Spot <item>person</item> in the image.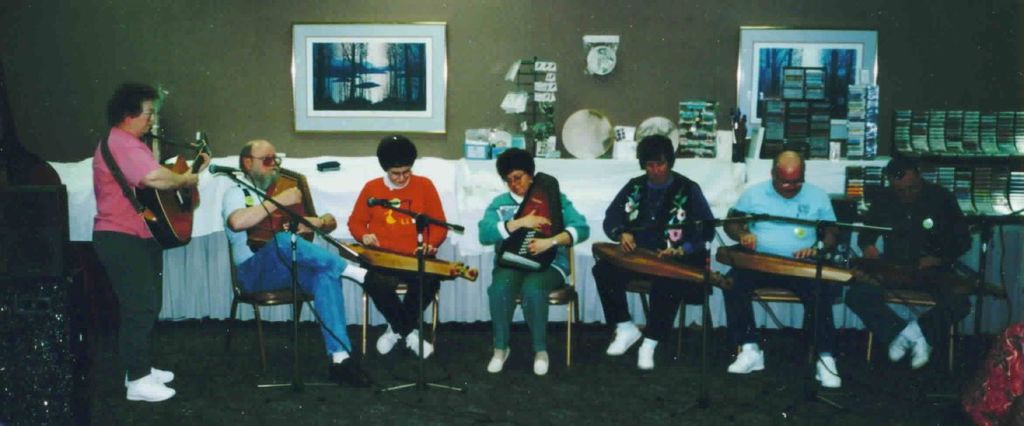
<item>person</item> found at [592, 134, 722, 372].
